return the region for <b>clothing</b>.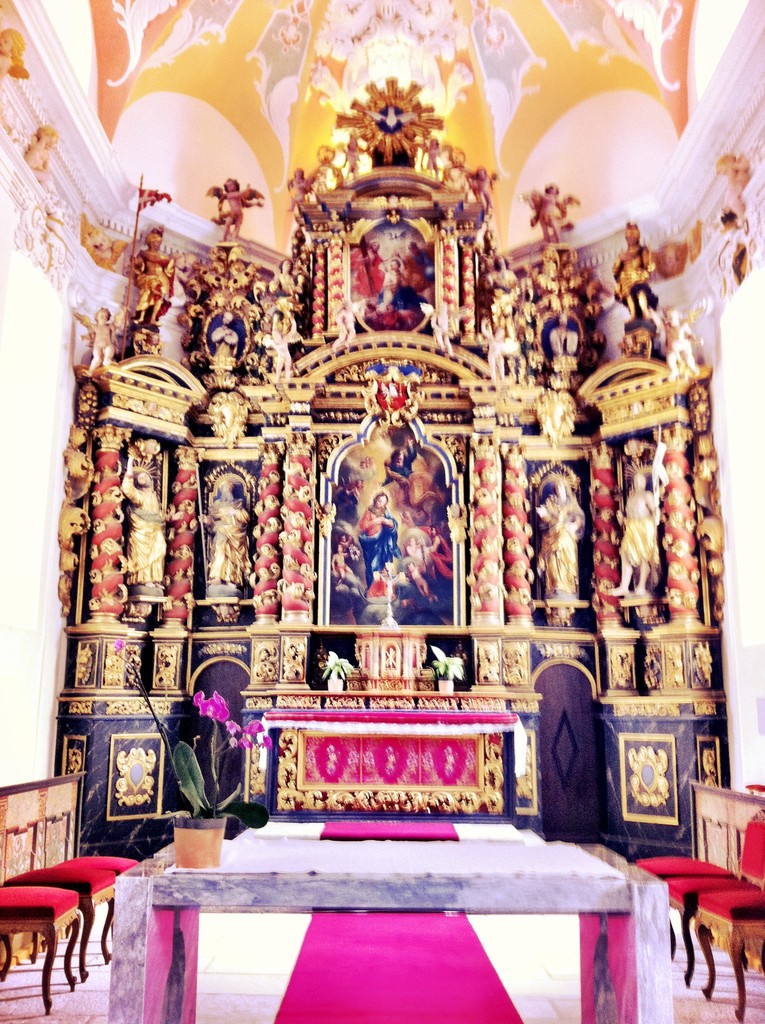
locate(615, 246, 662, 305).
